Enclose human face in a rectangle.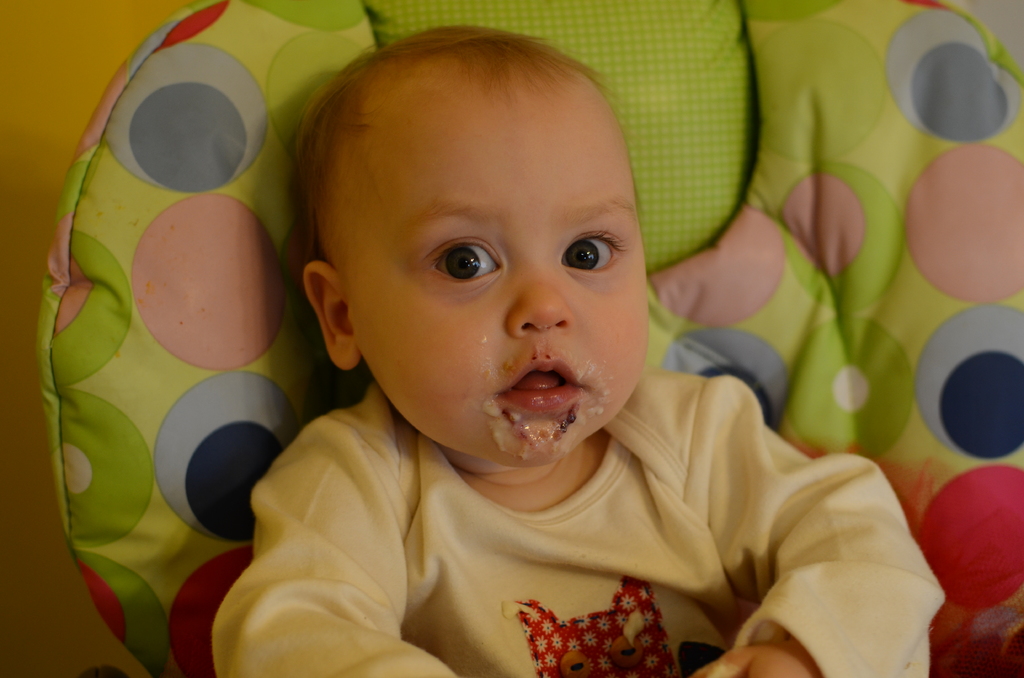
BBox(352, 91, 651, 464).
